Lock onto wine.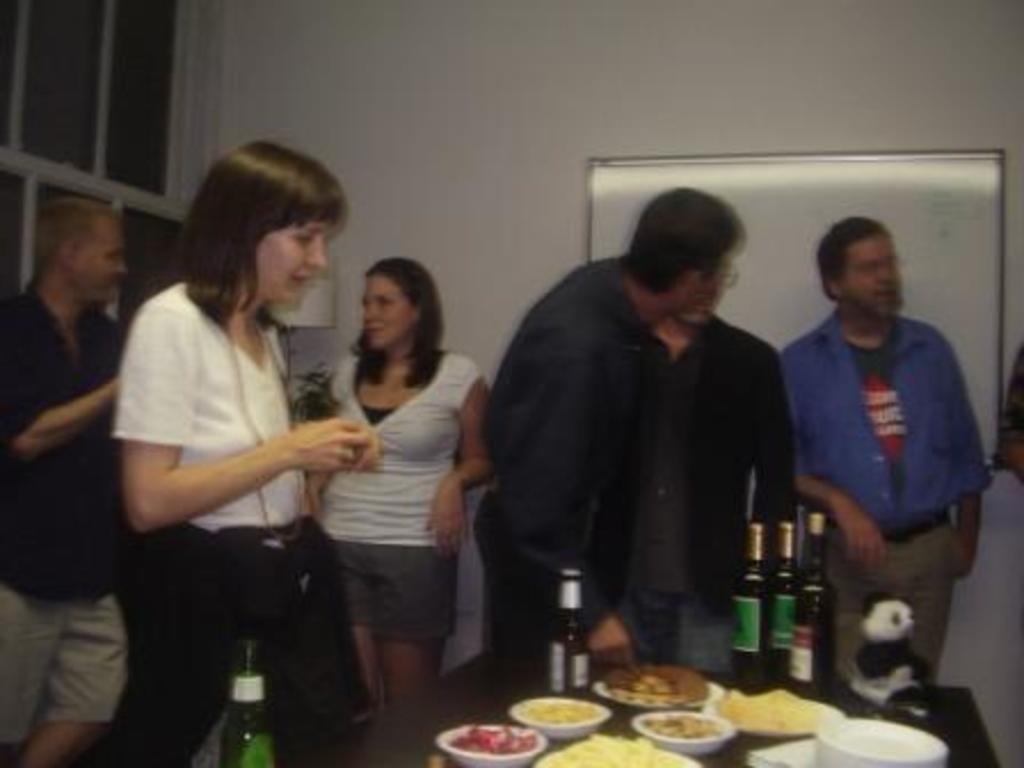
Locked: pyautogui.locateOnScreen(210, 631, 279, 766).
